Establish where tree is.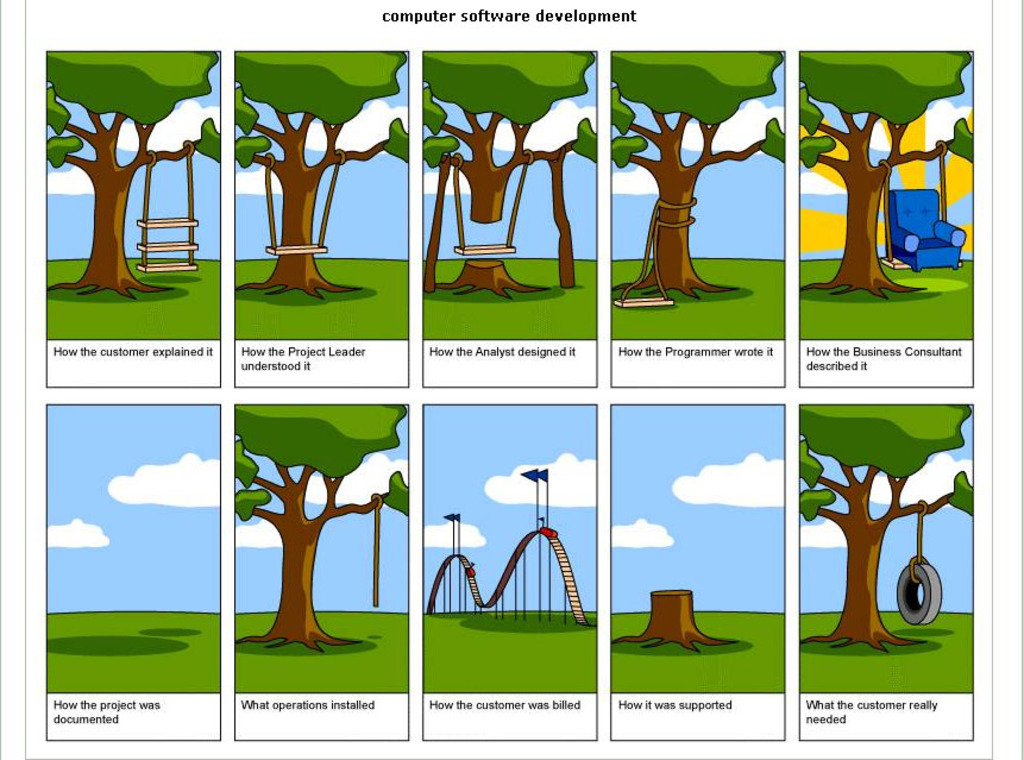
Established at bbox=[802, 51, 974, 306].
